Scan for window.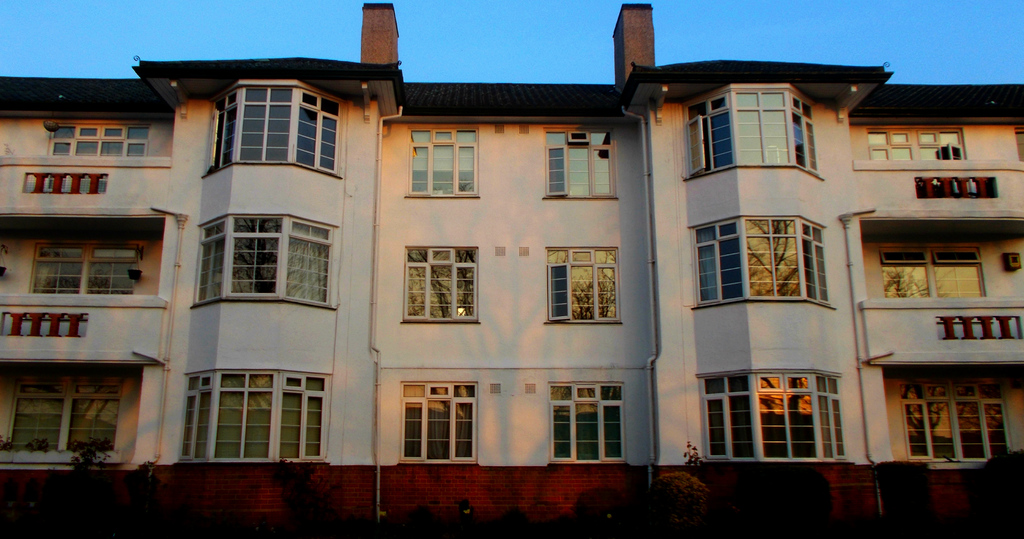
Scan result: [left=236, top=85, right=292, bottom=160].
